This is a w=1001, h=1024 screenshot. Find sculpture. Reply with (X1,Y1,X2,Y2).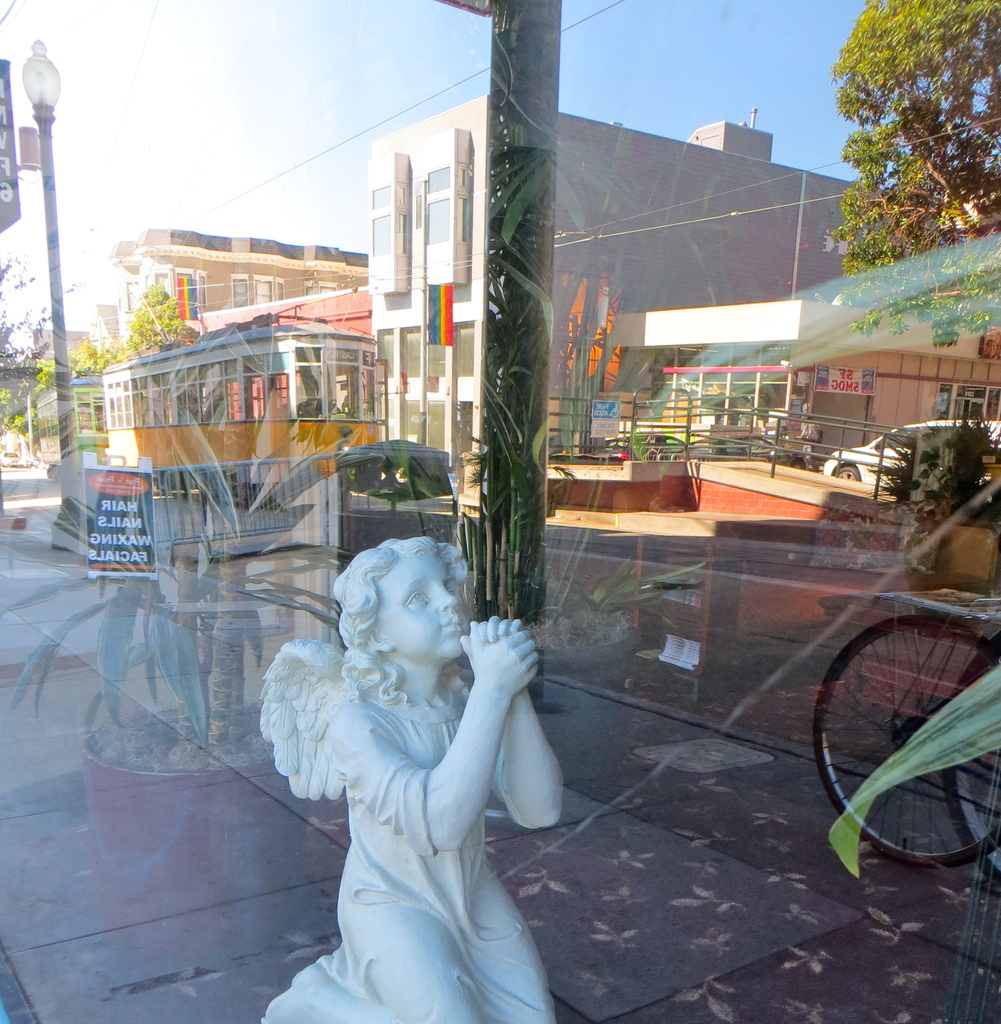
(256,535,572,1023).
